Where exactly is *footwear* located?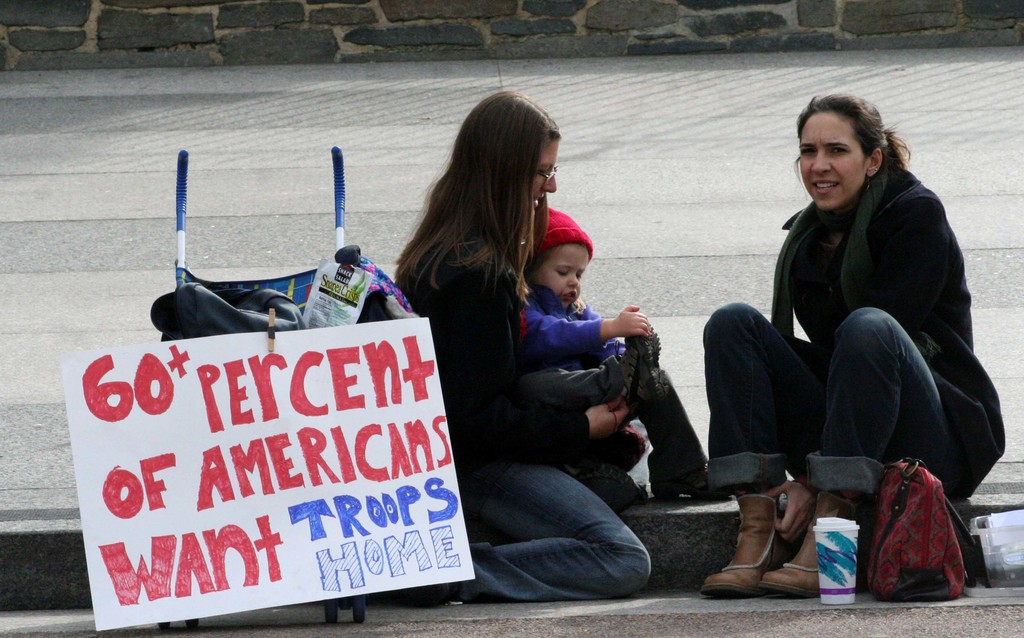
Its bounding box is x1=646, y1=457, x2=735, y2=505.
